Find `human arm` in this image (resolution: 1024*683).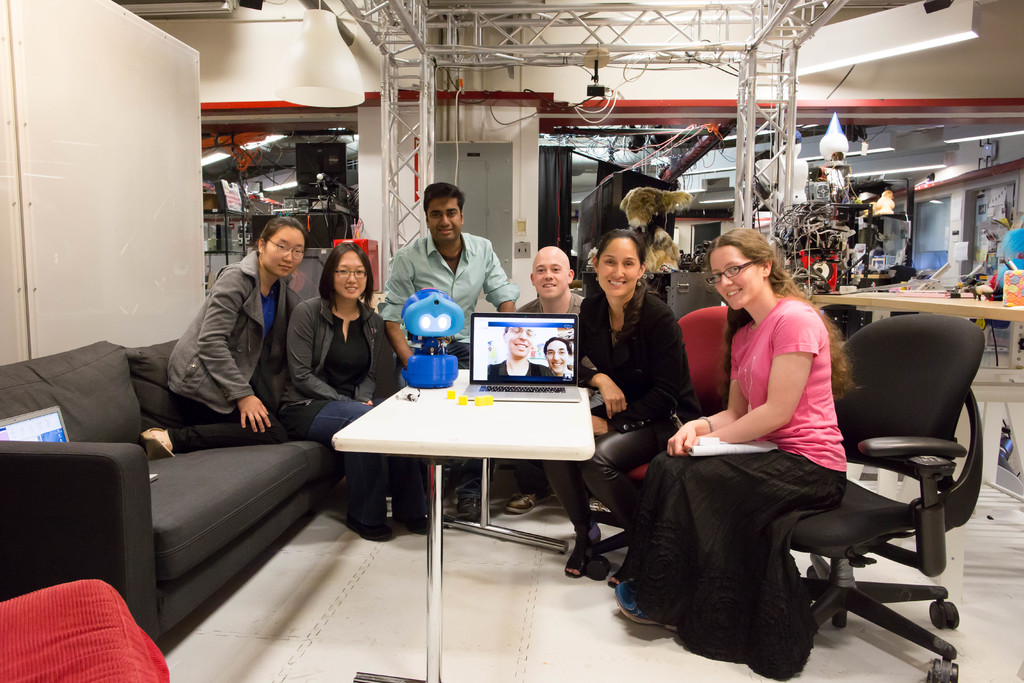
[left=290, top=304, right=355, bottom=404].
